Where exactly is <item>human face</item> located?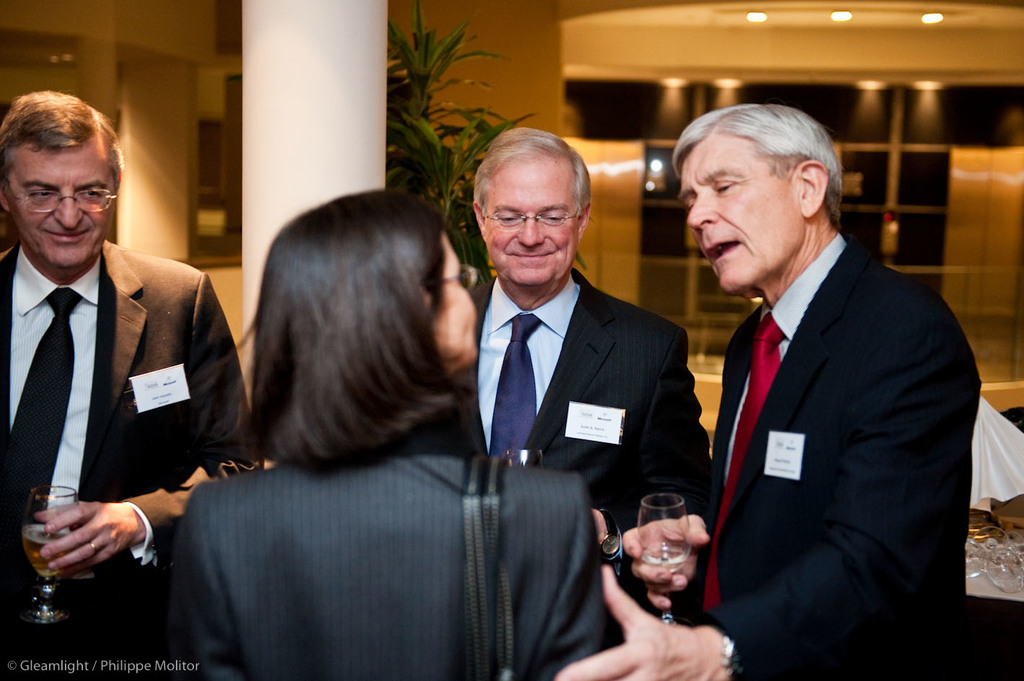
Its bounding box is [x1=16, y1=153, x2=116, y2=276].
